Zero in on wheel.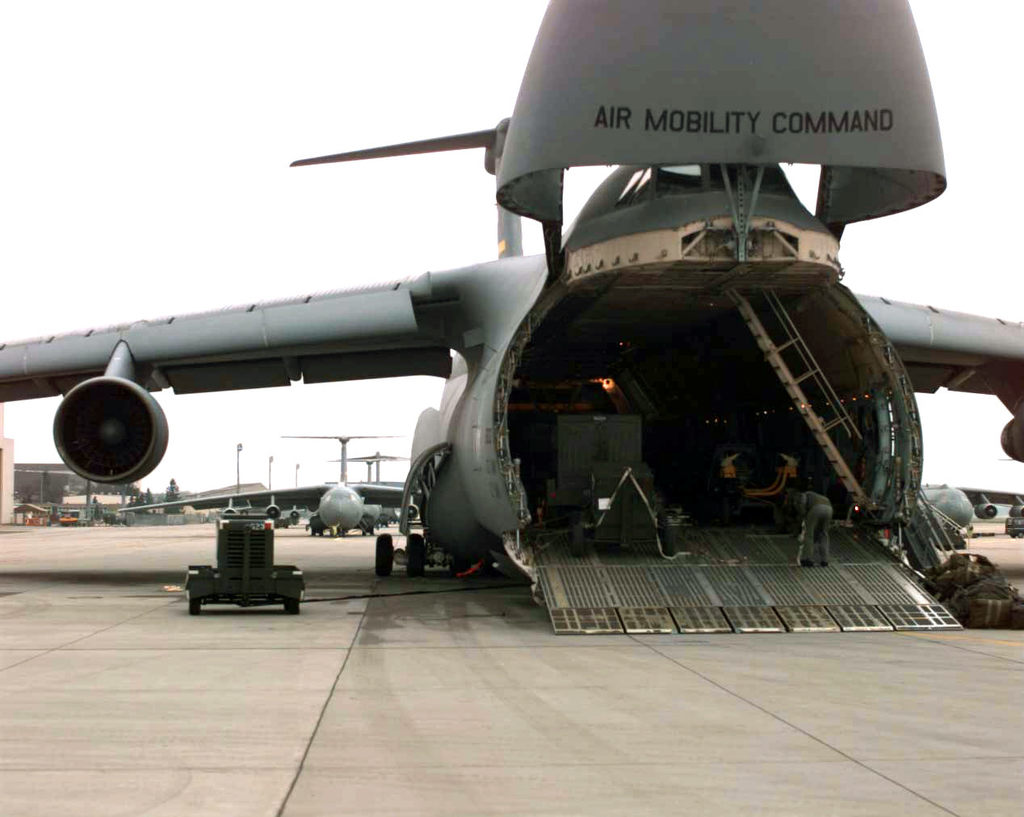
Zeroed in: (x1=656, y1=524, x2=678, y2=558).
